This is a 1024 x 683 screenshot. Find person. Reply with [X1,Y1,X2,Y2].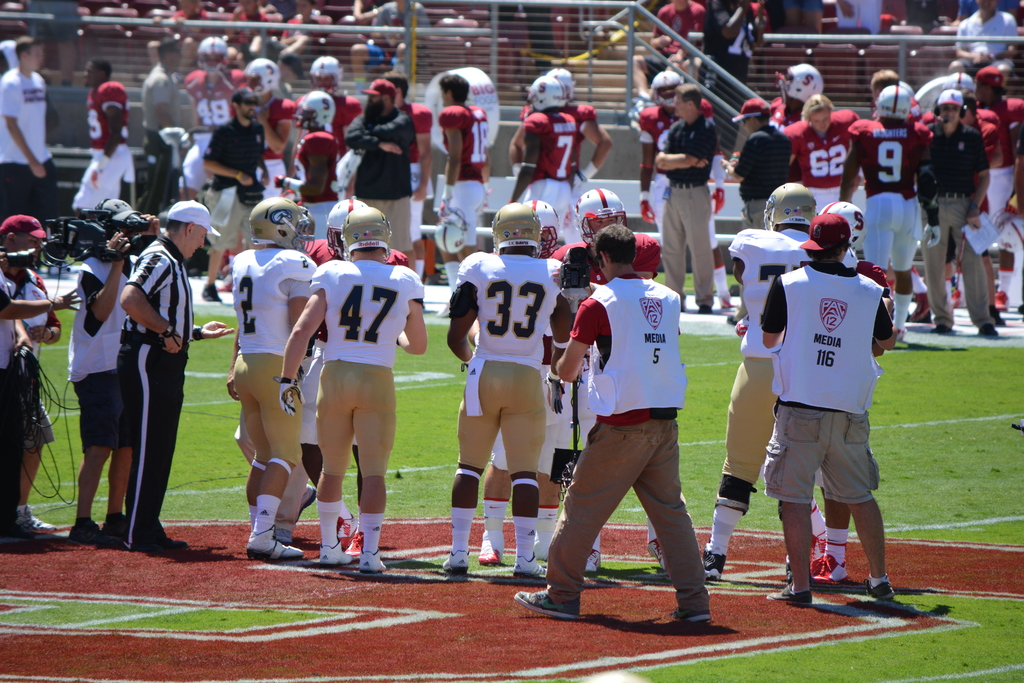
[929,0,1016,88].
